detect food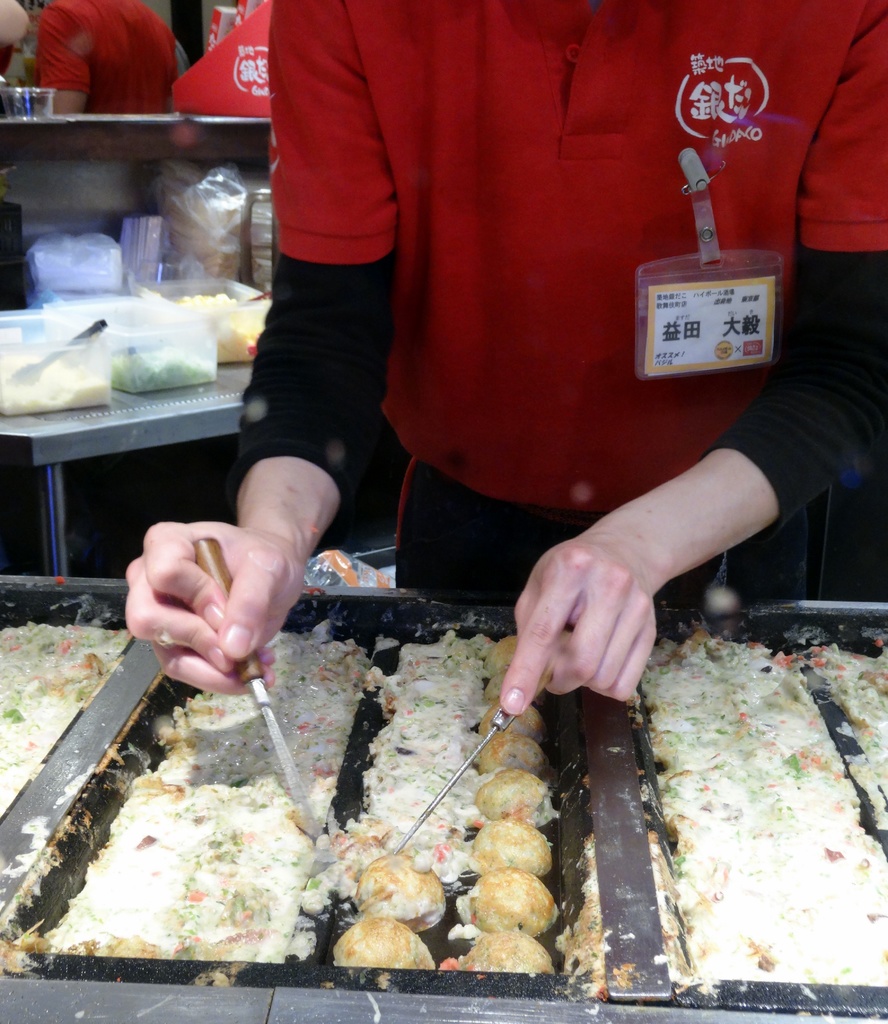
[left=476, top=768, right=556, bottom=828]
